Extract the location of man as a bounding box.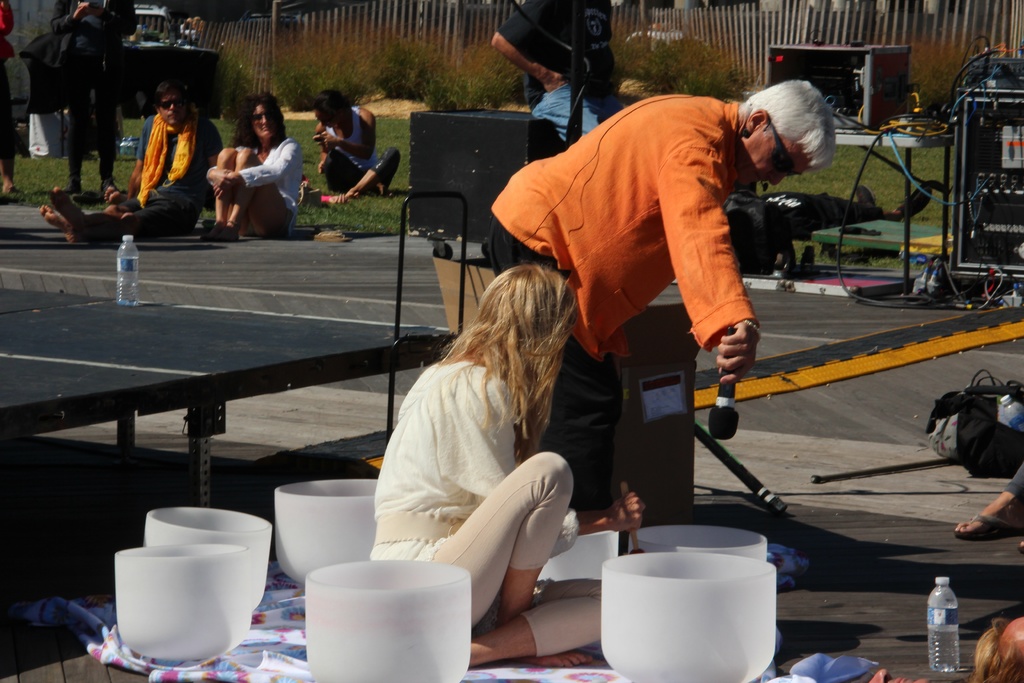
x1=476, y1=85, x2=842, y2=505.
